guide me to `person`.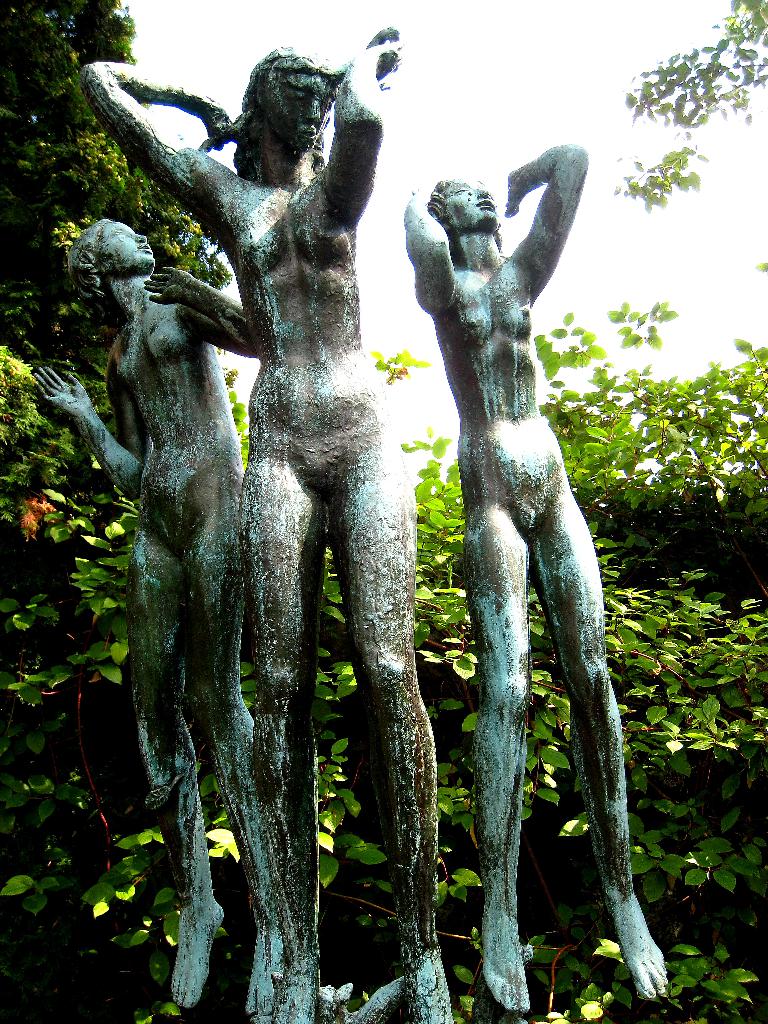
Guidance: select_region(392, 93, 616, 957).
